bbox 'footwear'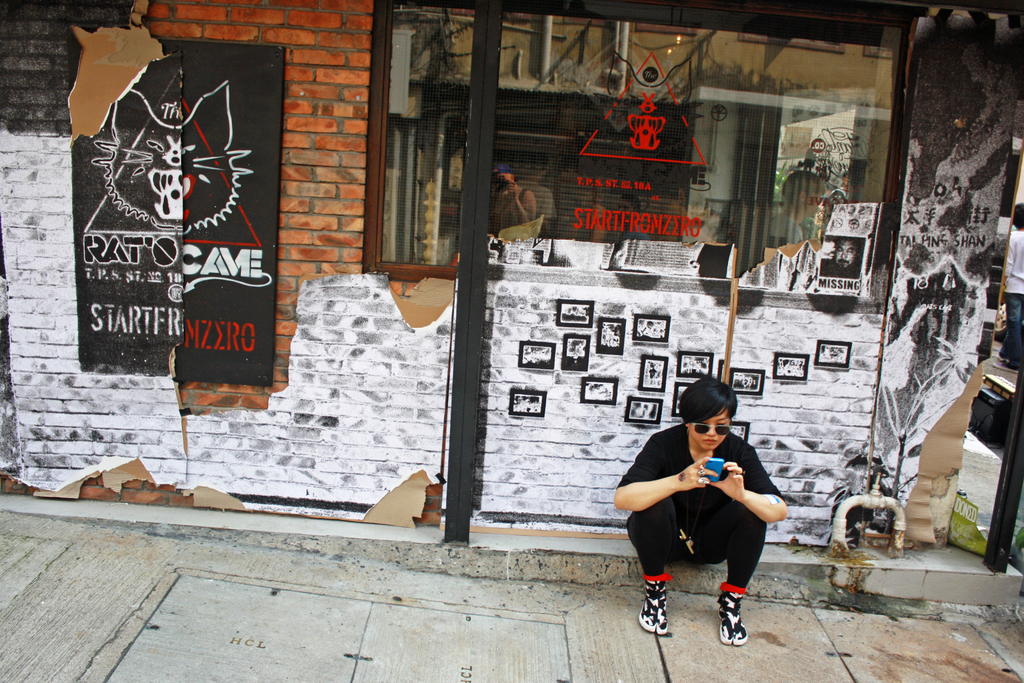
{"left": 641, "top": 575, "right": 667, "bottom": 632}
